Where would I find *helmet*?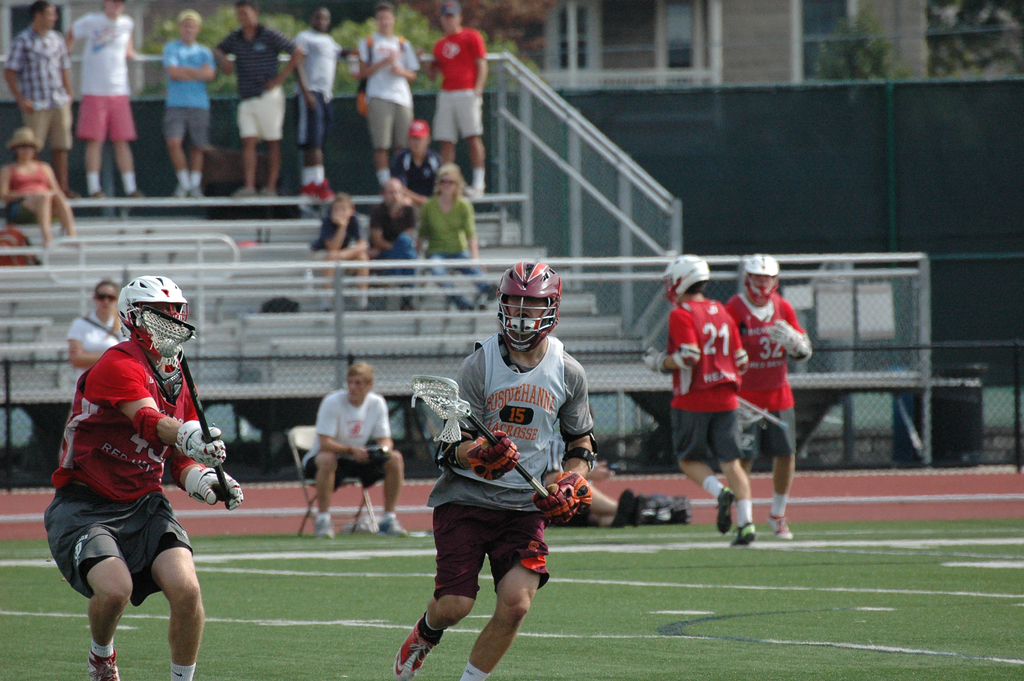
At 117:275:189:361.
